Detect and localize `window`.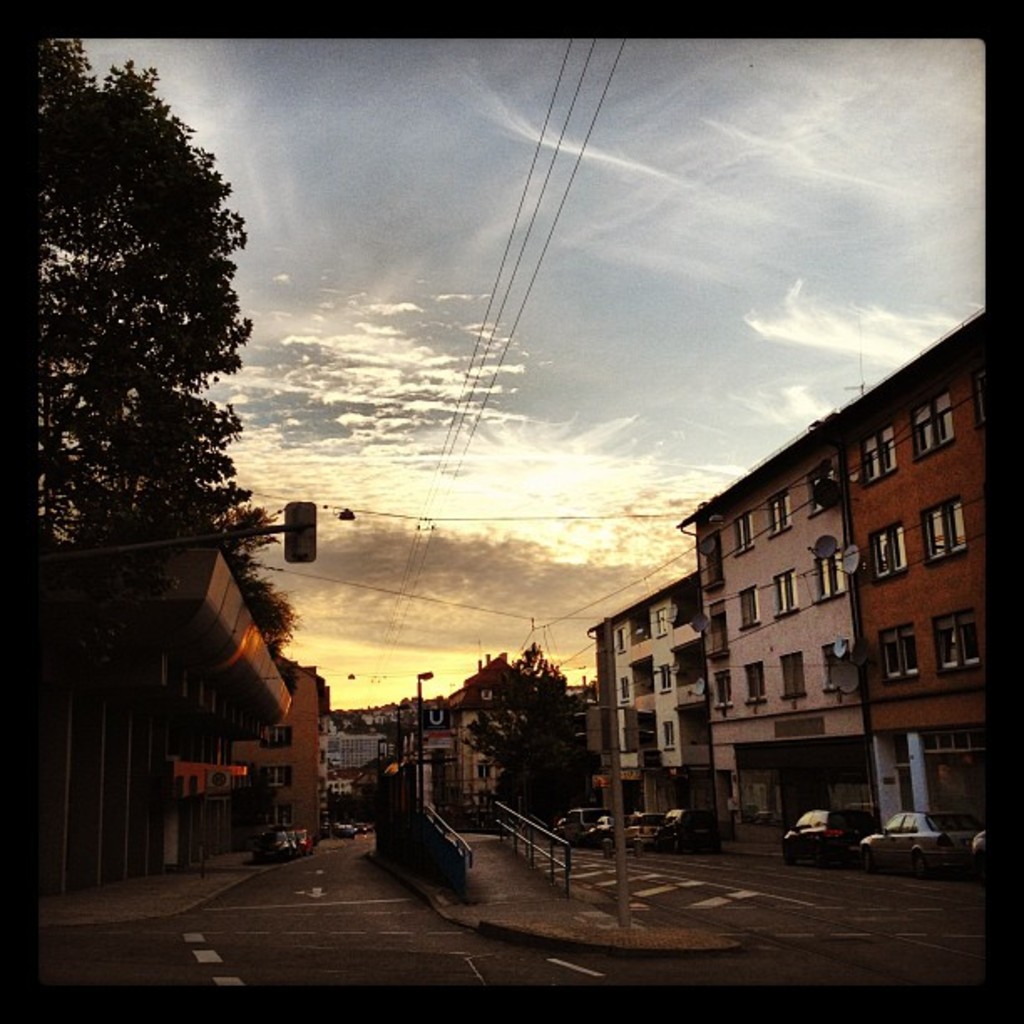
Localized at pyautogui.locateOnScreen(258, 760, 300, 798).
